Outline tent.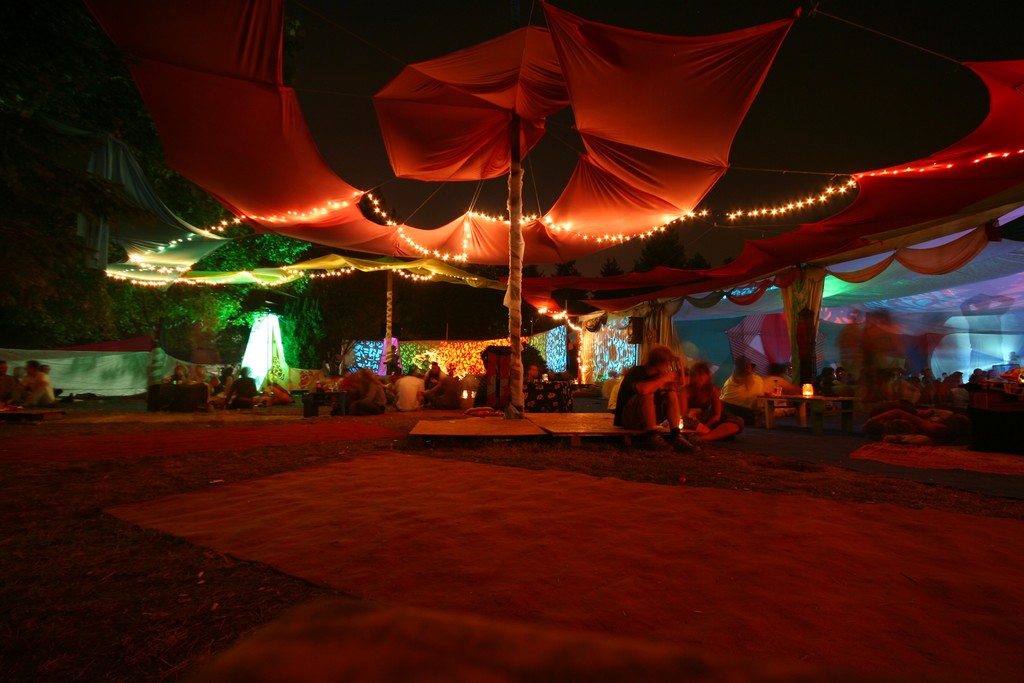
Outline: 98:0:1023:440.
